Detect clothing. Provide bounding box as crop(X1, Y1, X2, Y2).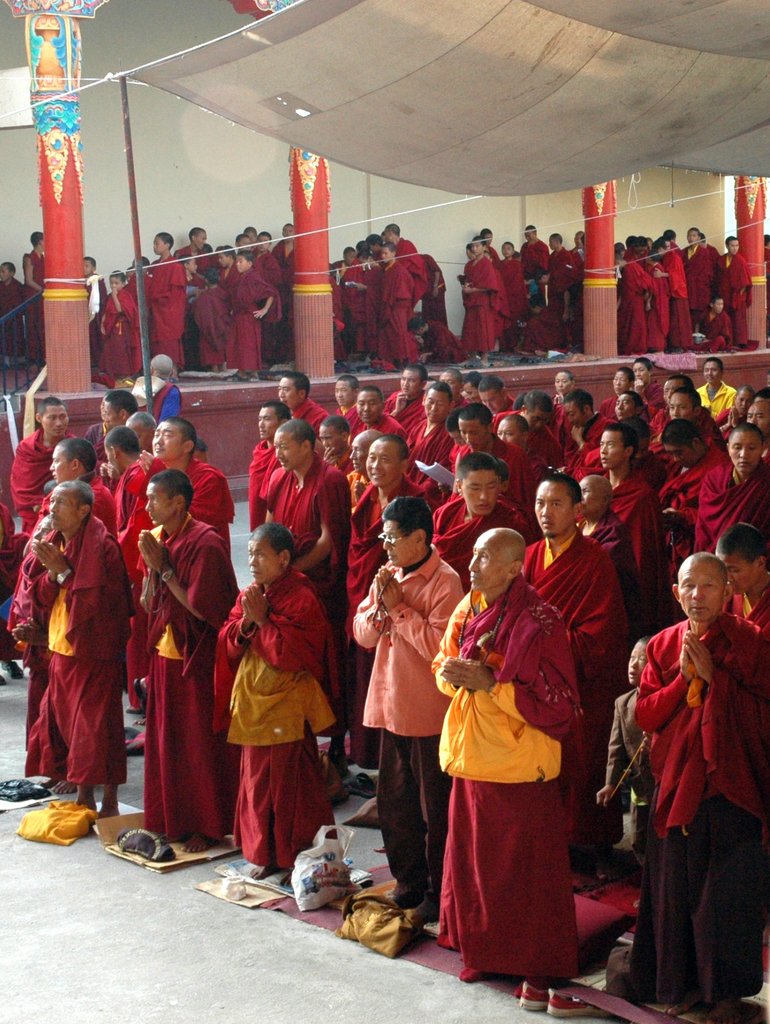
crop(343, 256, 366, 354).
